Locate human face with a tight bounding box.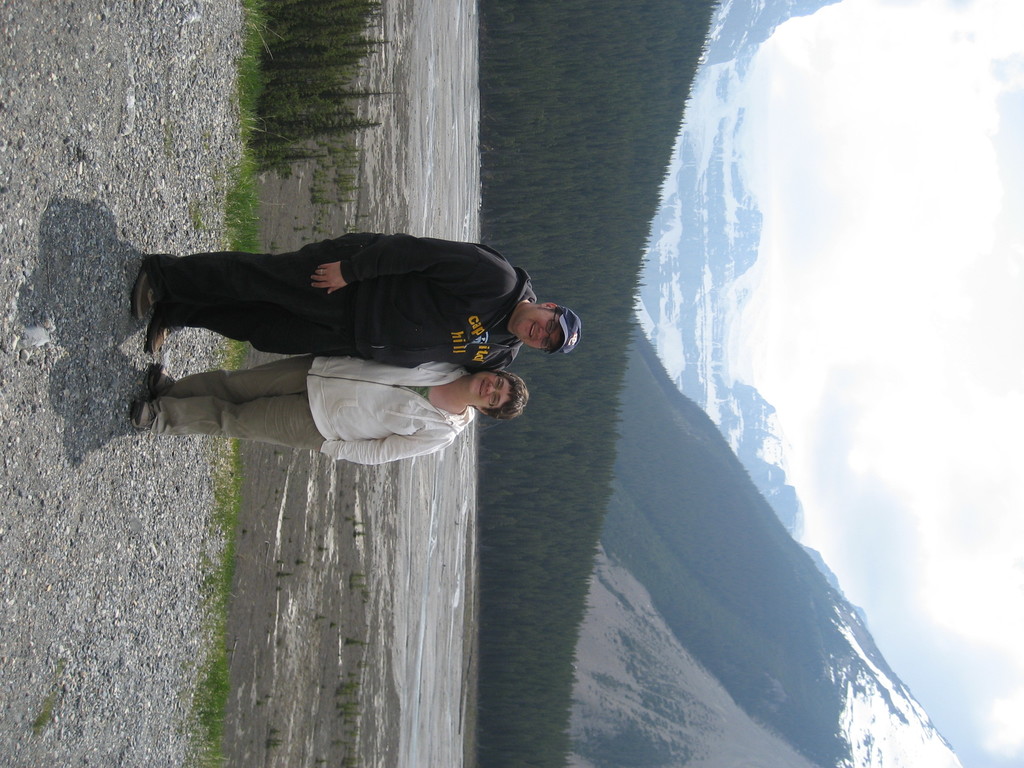
<box>467,373,510,410</box>.
